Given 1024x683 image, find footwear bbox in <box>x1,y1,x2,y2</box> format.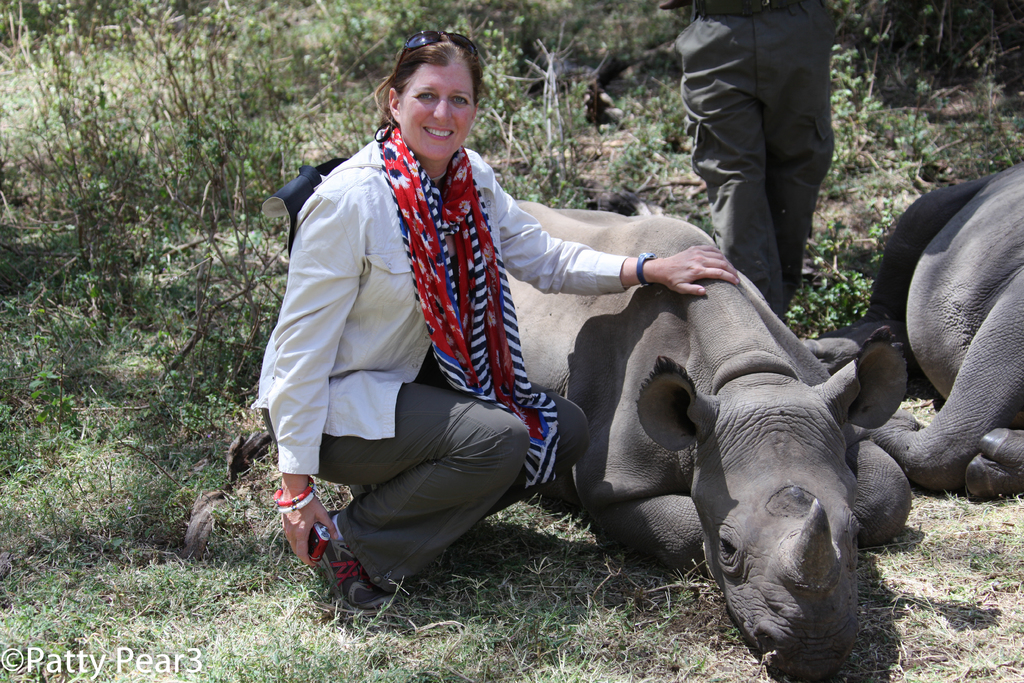
<box>314,504,397,620</box>.
